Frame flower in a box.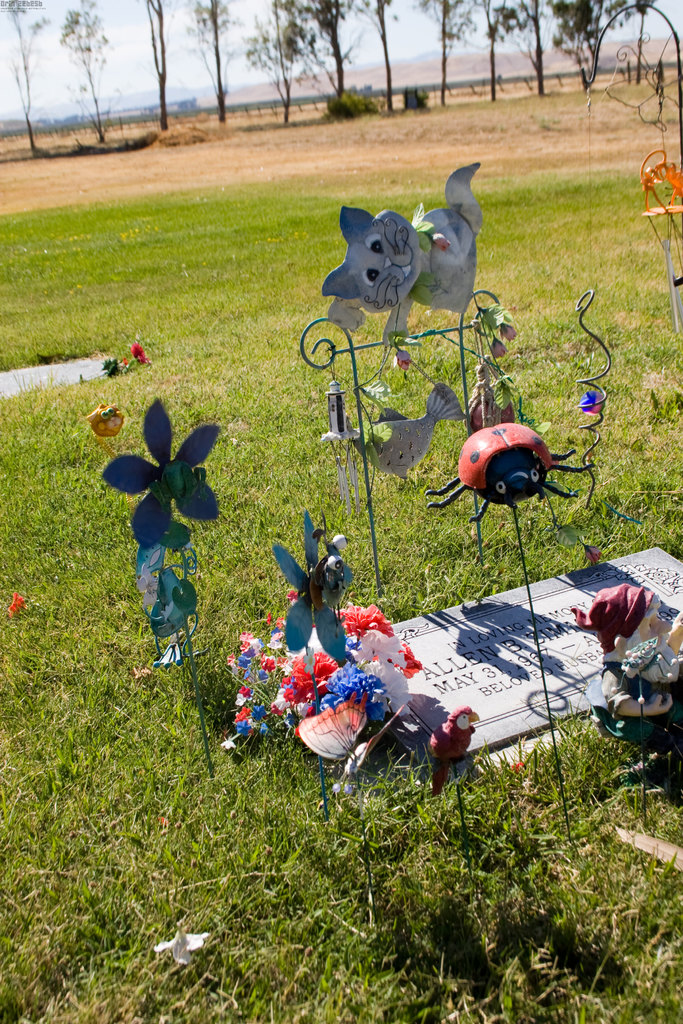
97, 355, 122, 381.
